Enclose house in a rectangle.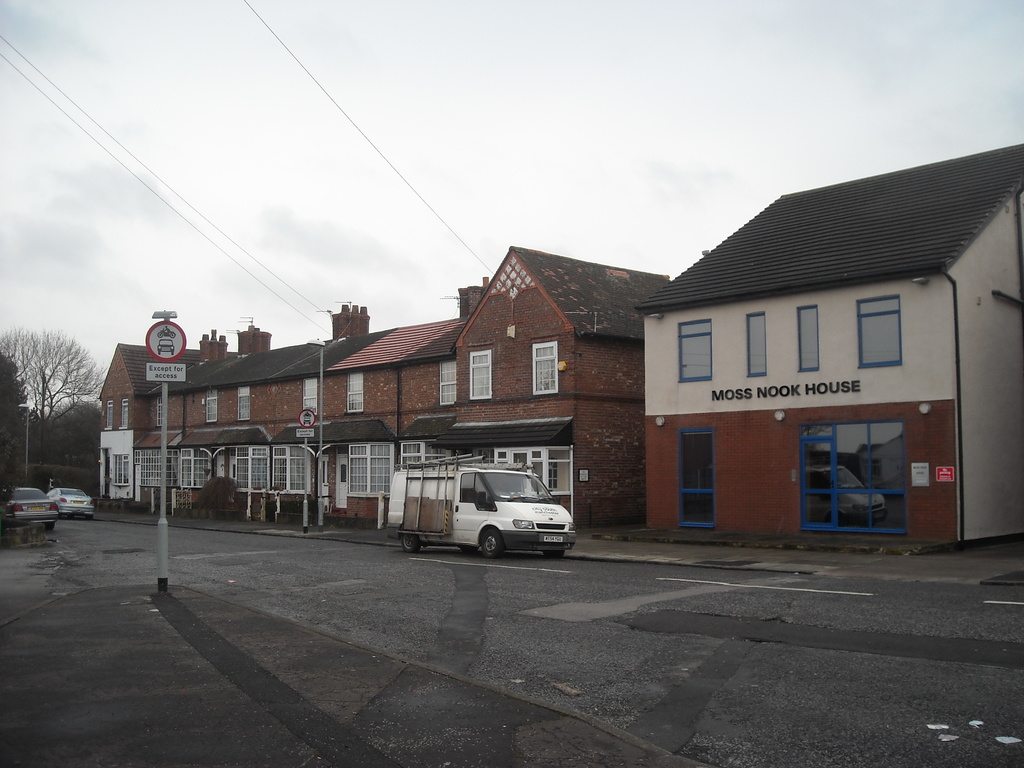
x1=447 y1=249 x2=666 y2=532.
